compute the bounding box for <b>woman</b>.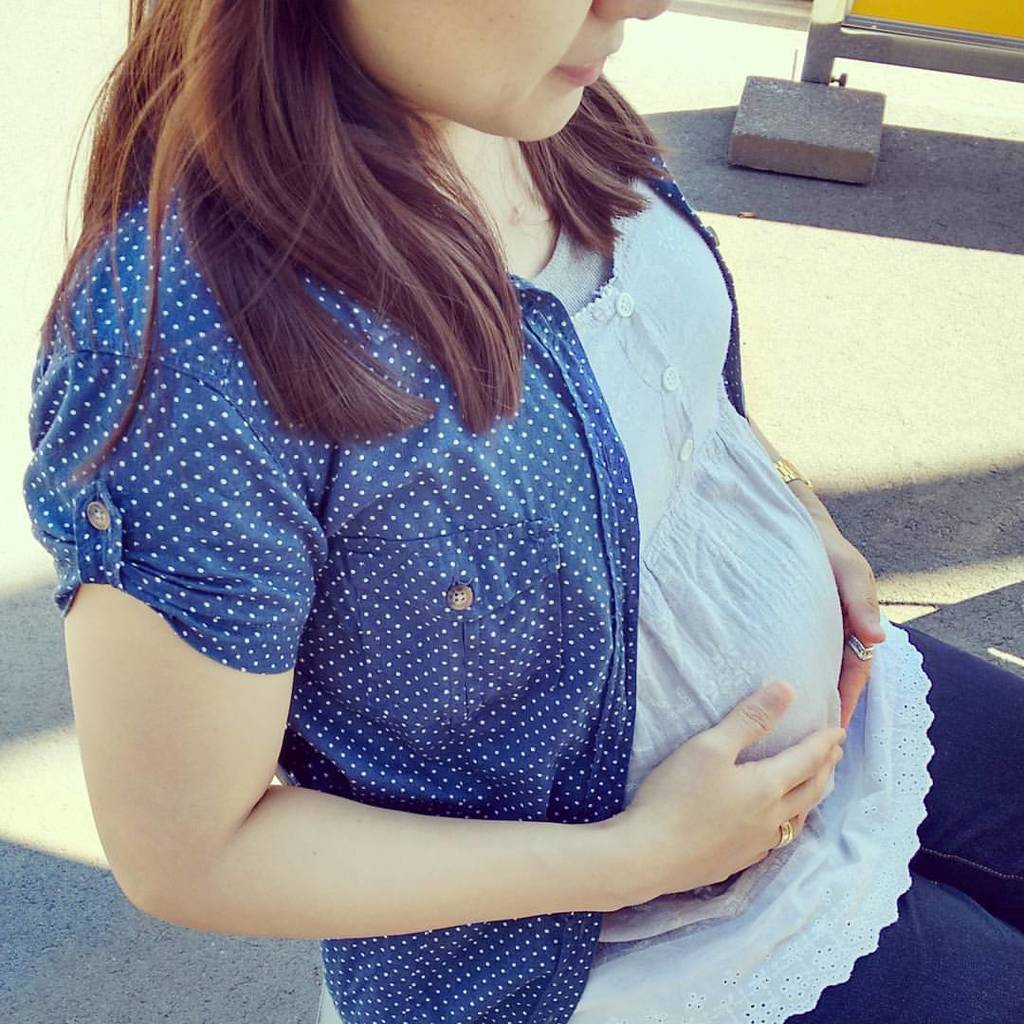
[left=0, top=0, right=928, bottom=978].
